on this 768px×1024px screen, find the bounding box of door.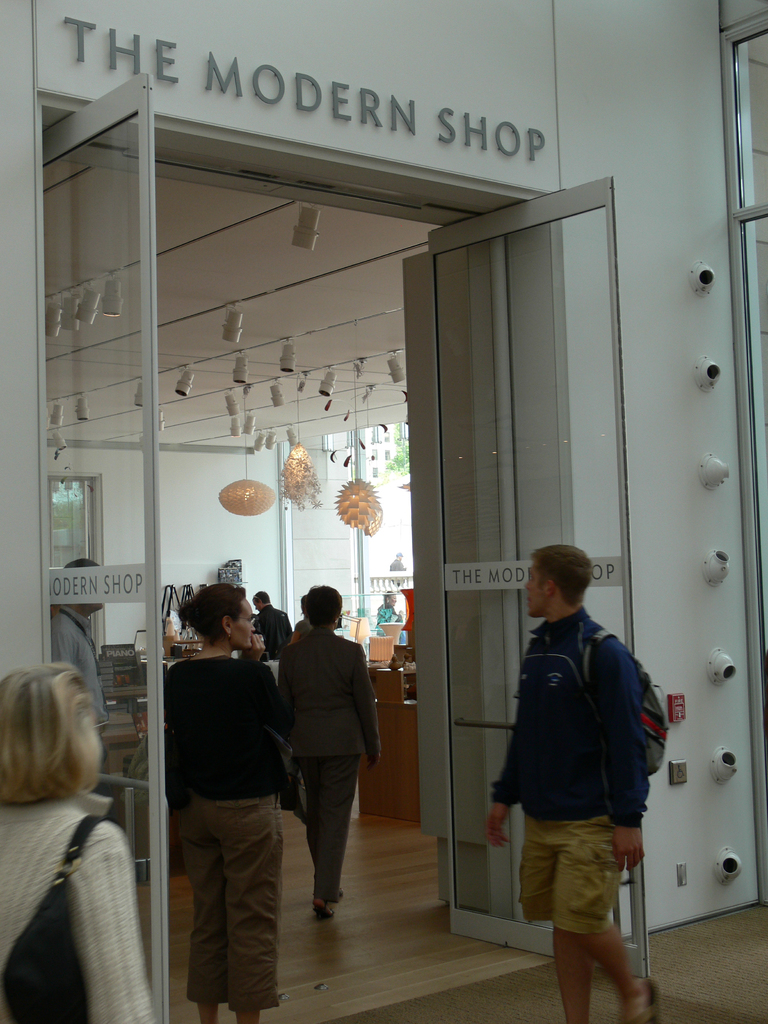
Bounding box: 429,182,653,984.
